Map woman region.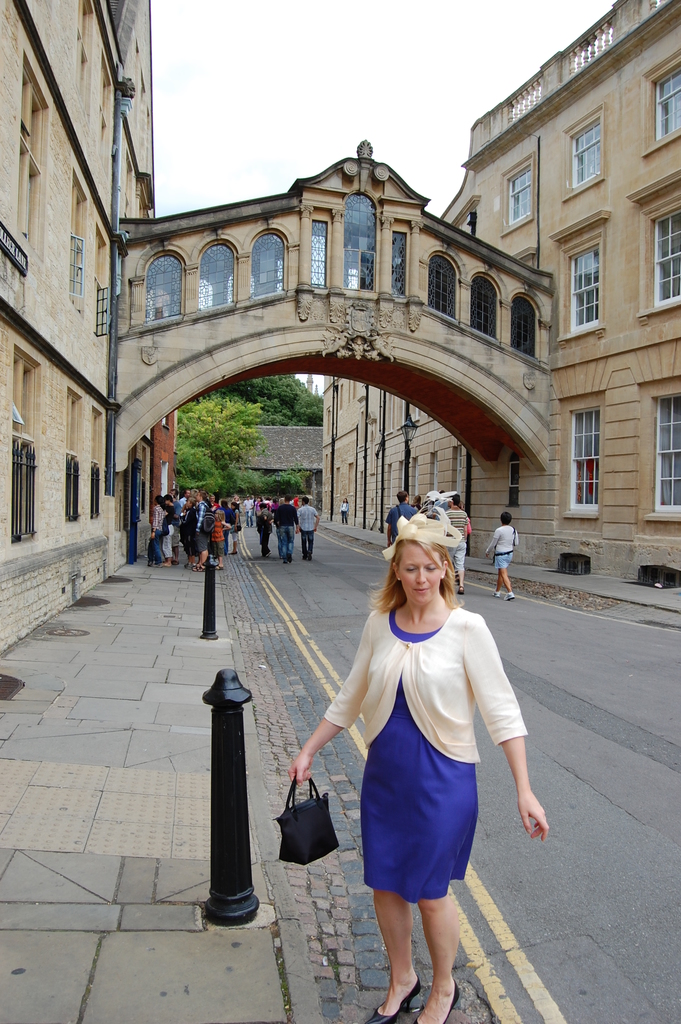
Mapped to x1=149, y1=493, x2=158, y2=564.
